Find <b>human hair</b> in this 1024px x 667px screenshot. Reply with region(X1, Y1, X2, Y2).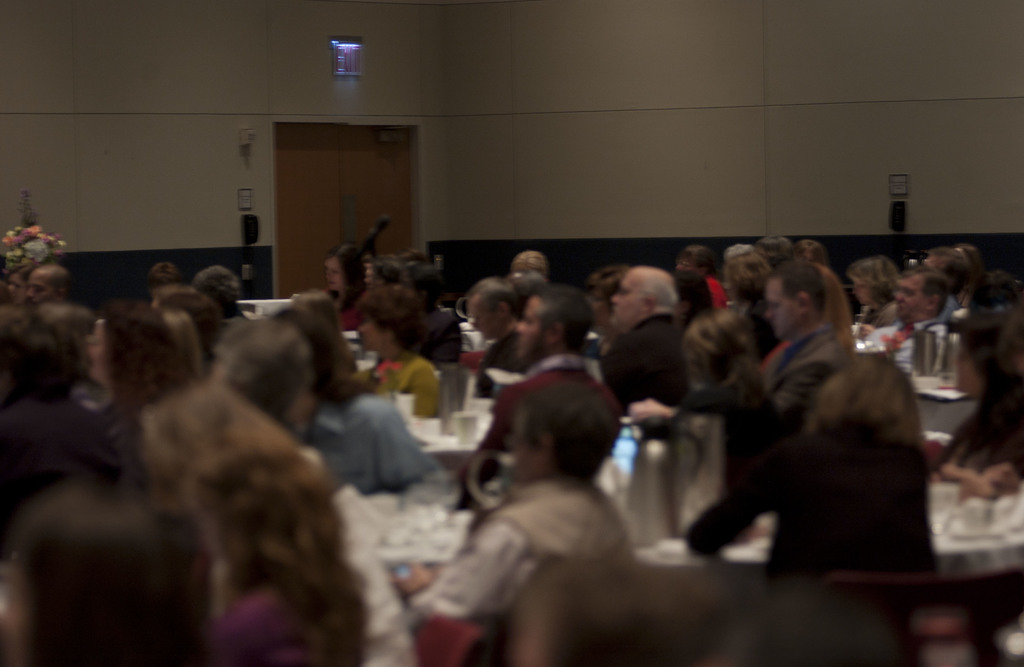
region(960, 310, 1014, 385).
